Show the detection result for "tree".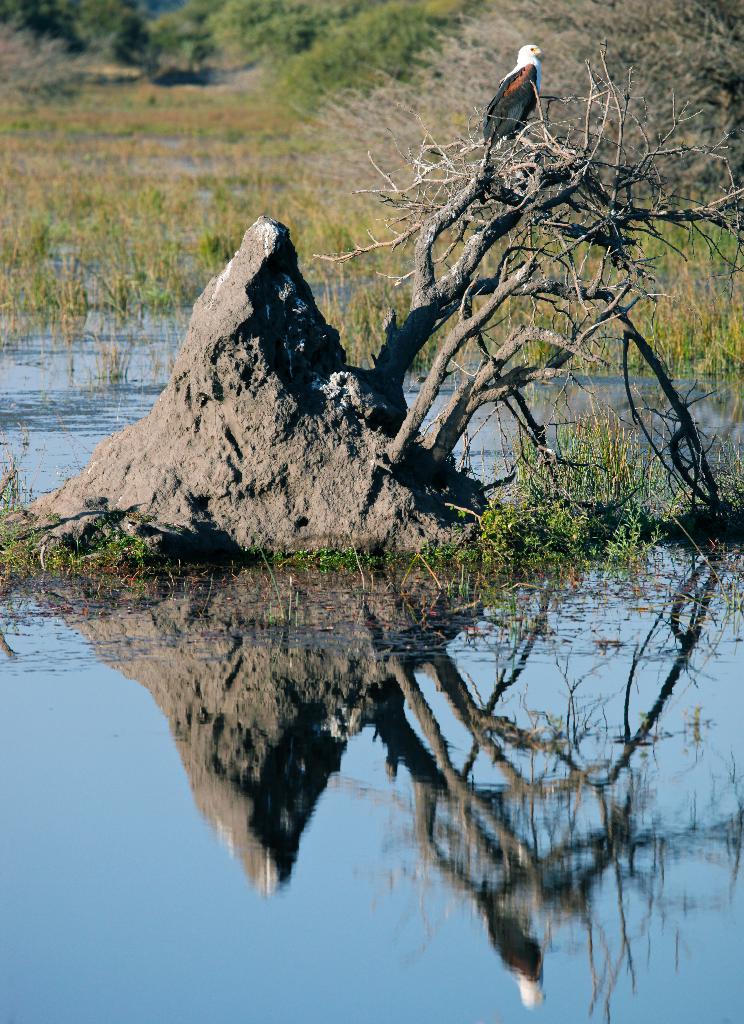
73/0/145/52.
